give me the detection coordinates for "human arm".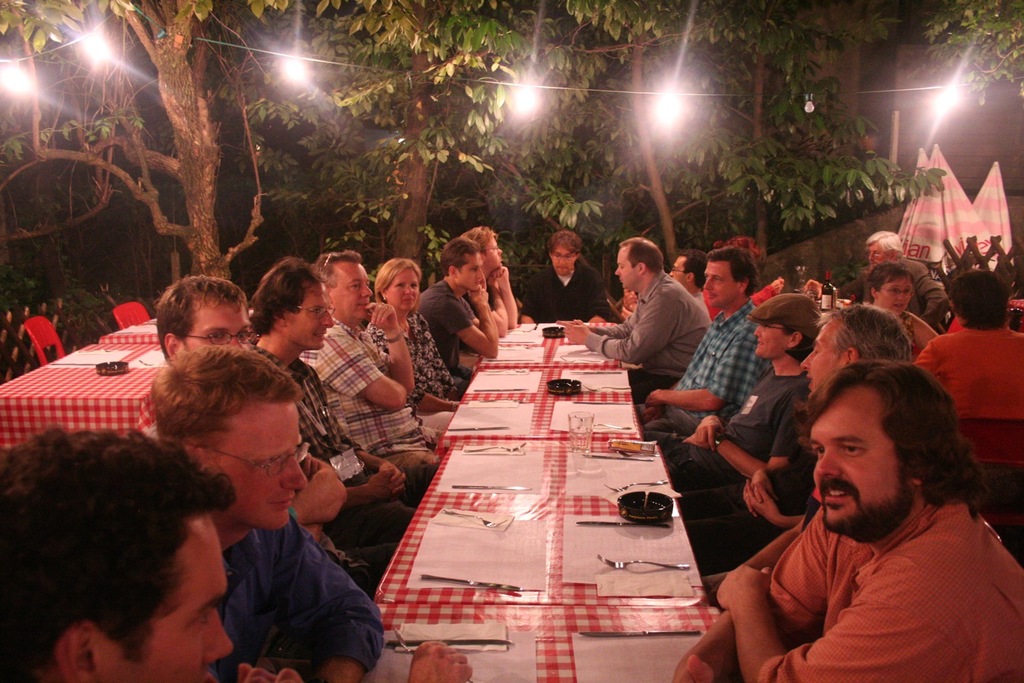
locate(230, 547, 380, 682).
